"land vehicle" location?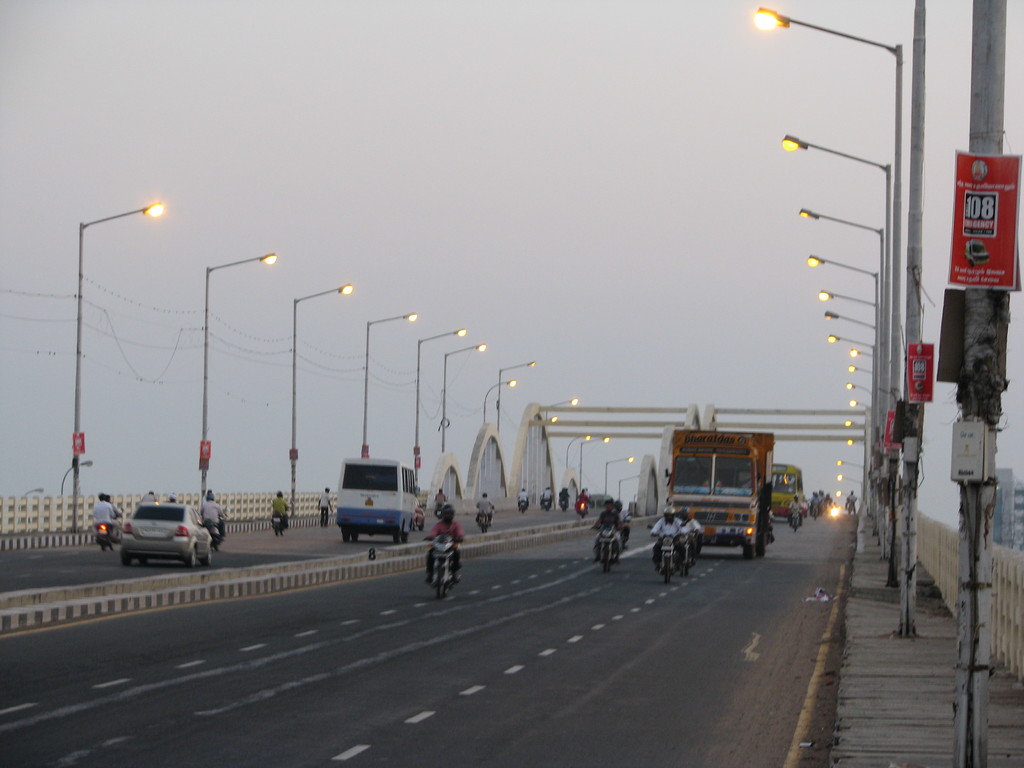
bbox=(322, 460, 424, 545)
